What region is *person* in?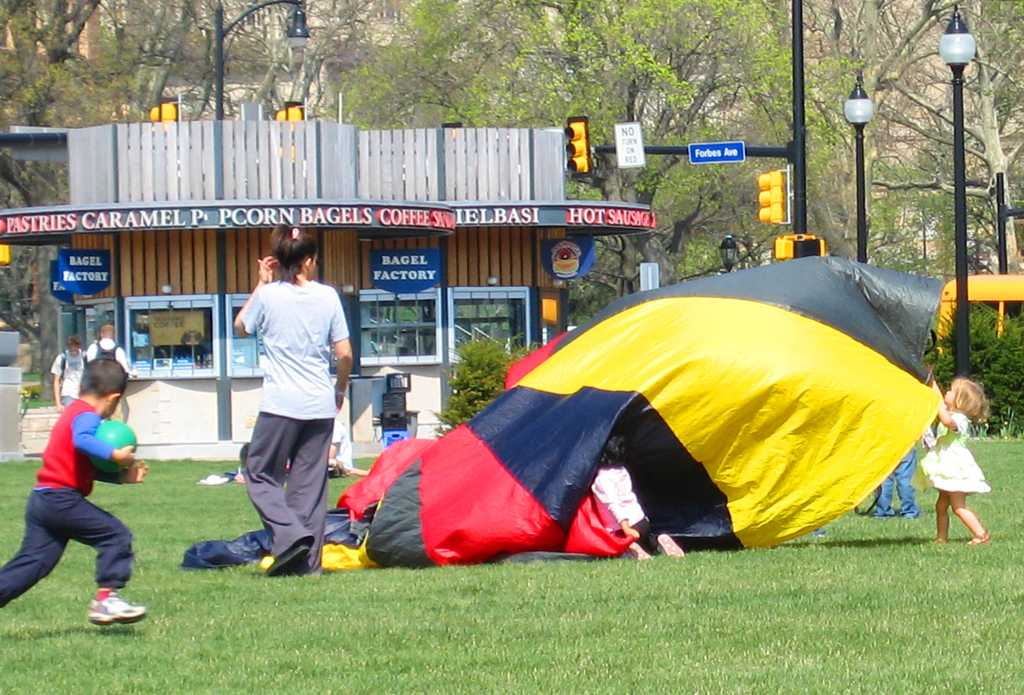
920,361,994,547.
